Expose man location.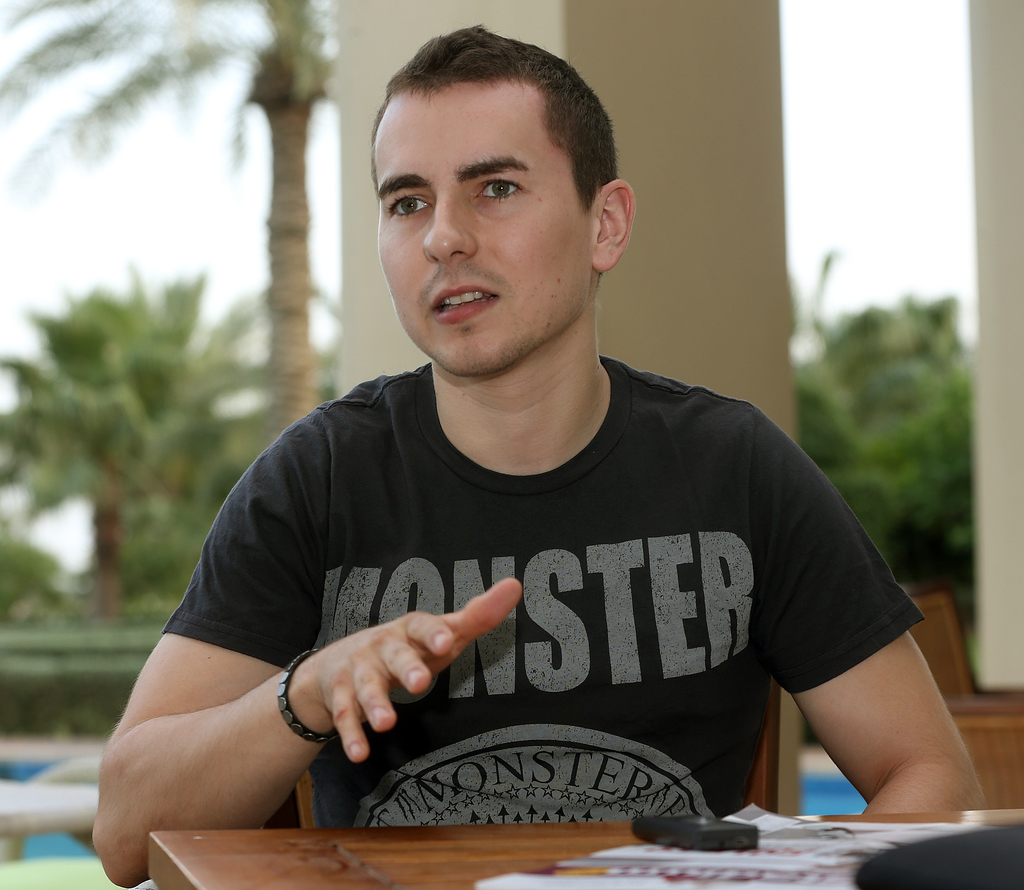
Exposed at left=96, top=27, right=1001, bottom=889.
